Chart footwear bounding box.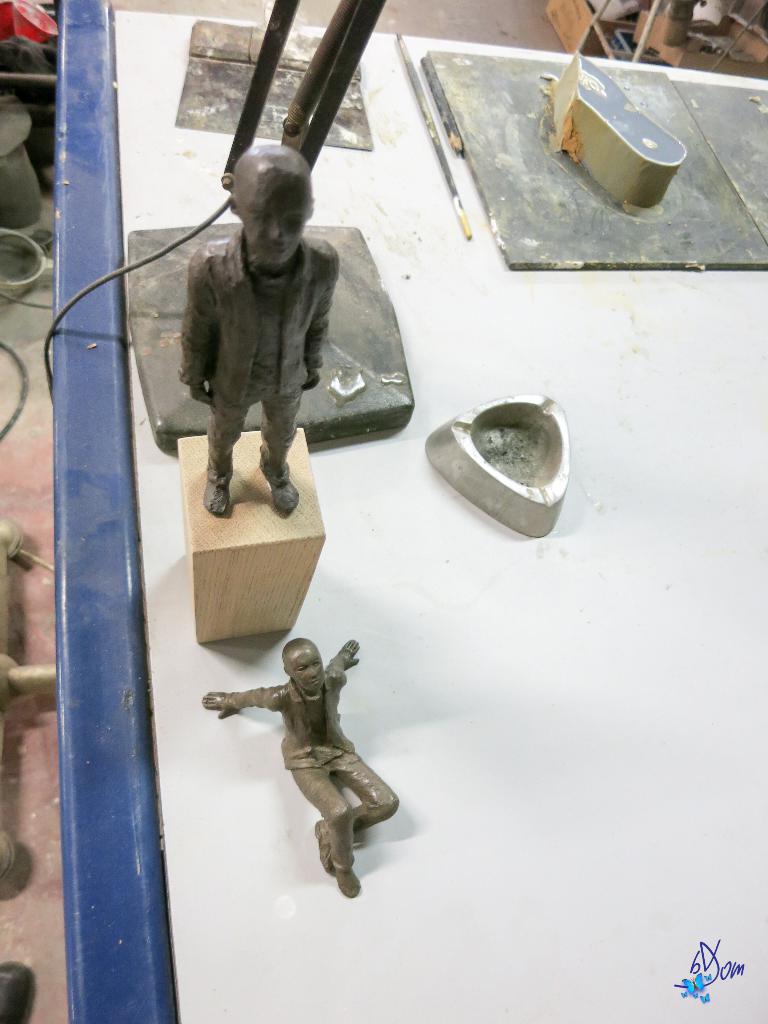
Charted: {"left": 266, "top": 475, "right": 299, "bottom": 515}.
